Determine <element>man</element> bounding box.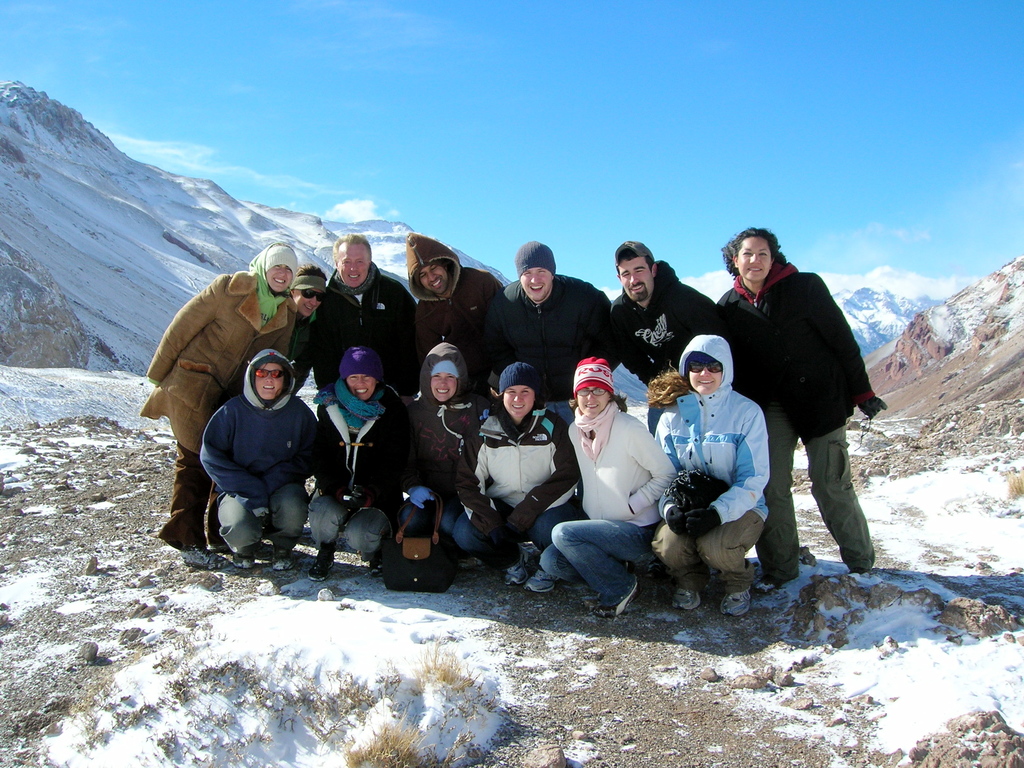
Determined: locate(412, 230, 508, 401).
